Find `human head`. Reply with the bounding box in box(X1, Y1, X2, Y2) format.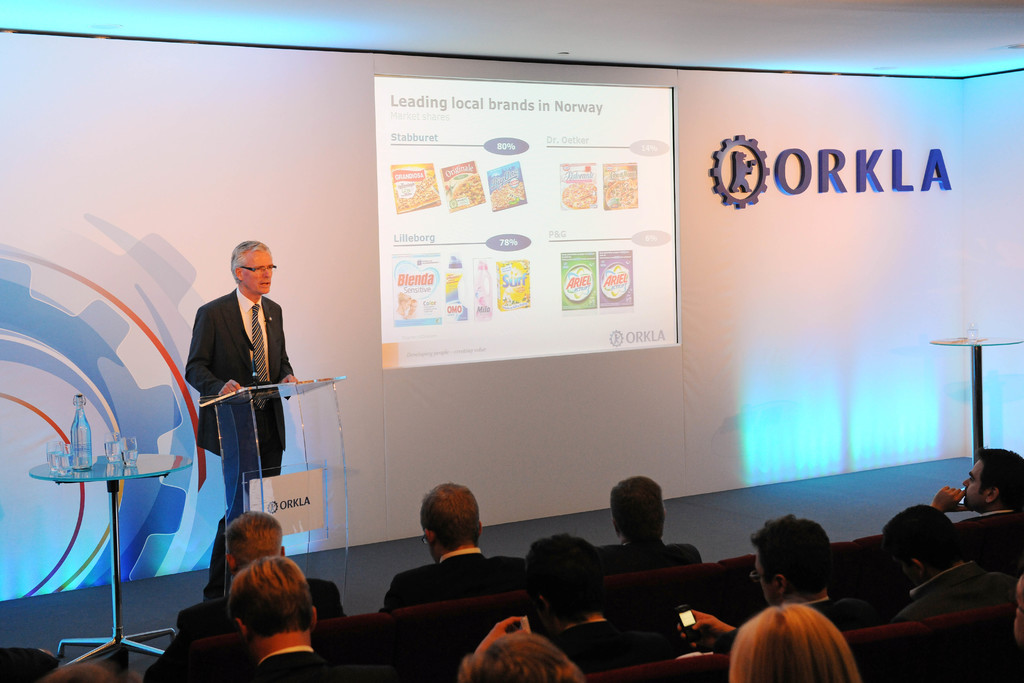
box(226, 513, 289, 574).
